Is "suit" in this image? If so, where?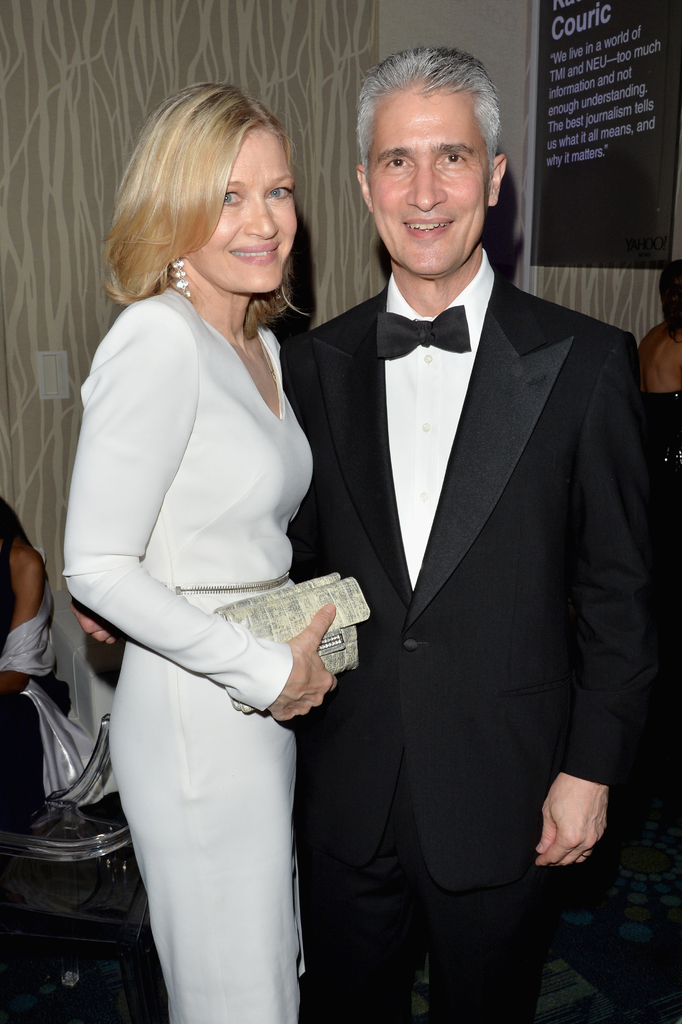
Yes, at (277, 238, 676, 1021).
